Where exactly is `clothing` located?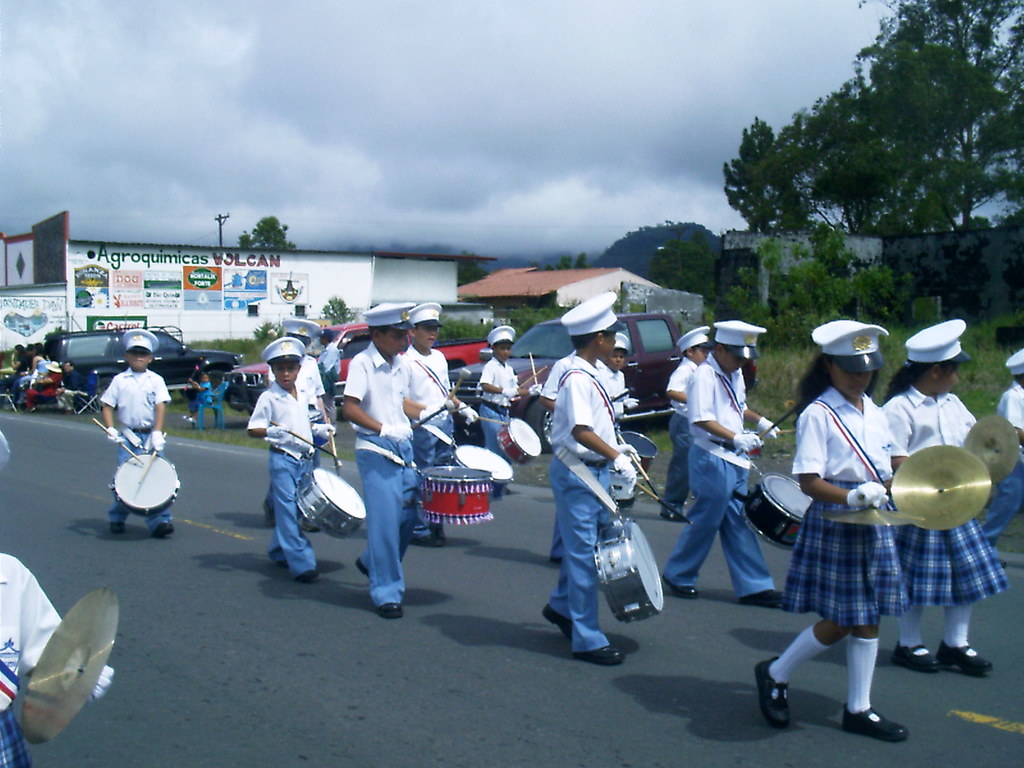
Its bounding box is select_region(881, 383, 1011, 644).
